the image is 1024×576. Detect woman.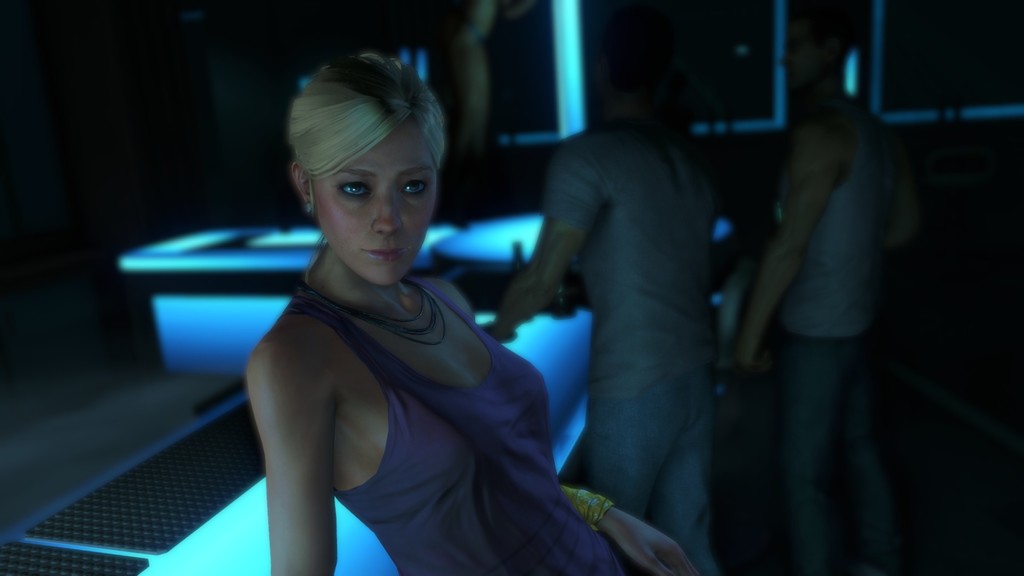
Detection: [216,49,589,565].
